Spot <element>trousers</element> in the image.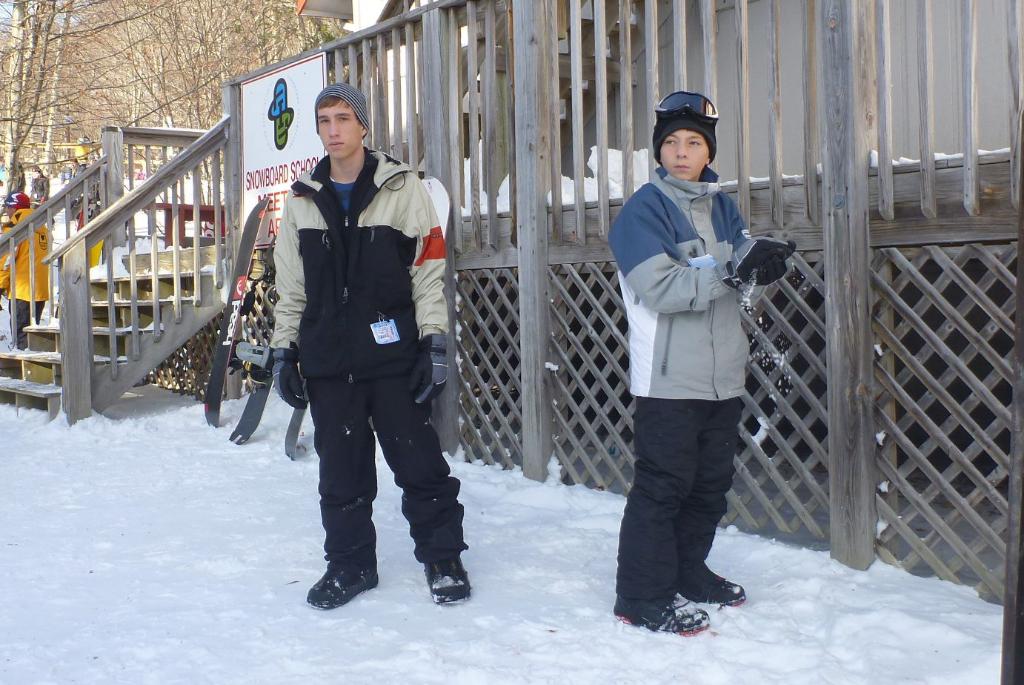
<element>trousers</element> found at [302,371,464,566].
